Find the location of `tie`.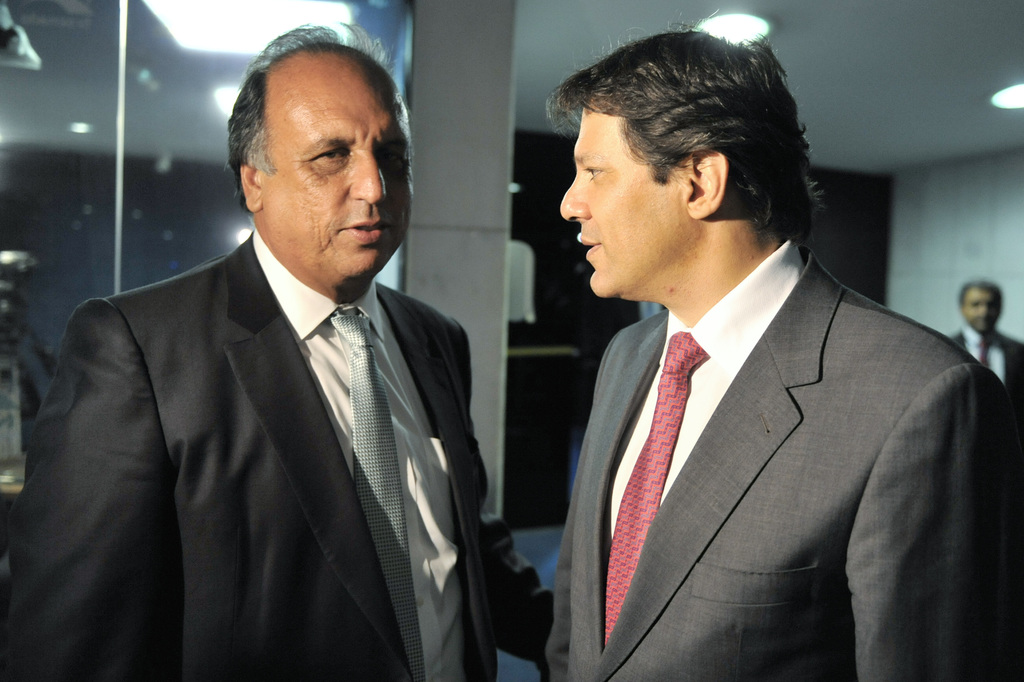
Location: left=968, top=339, right=992, bottom=370.
